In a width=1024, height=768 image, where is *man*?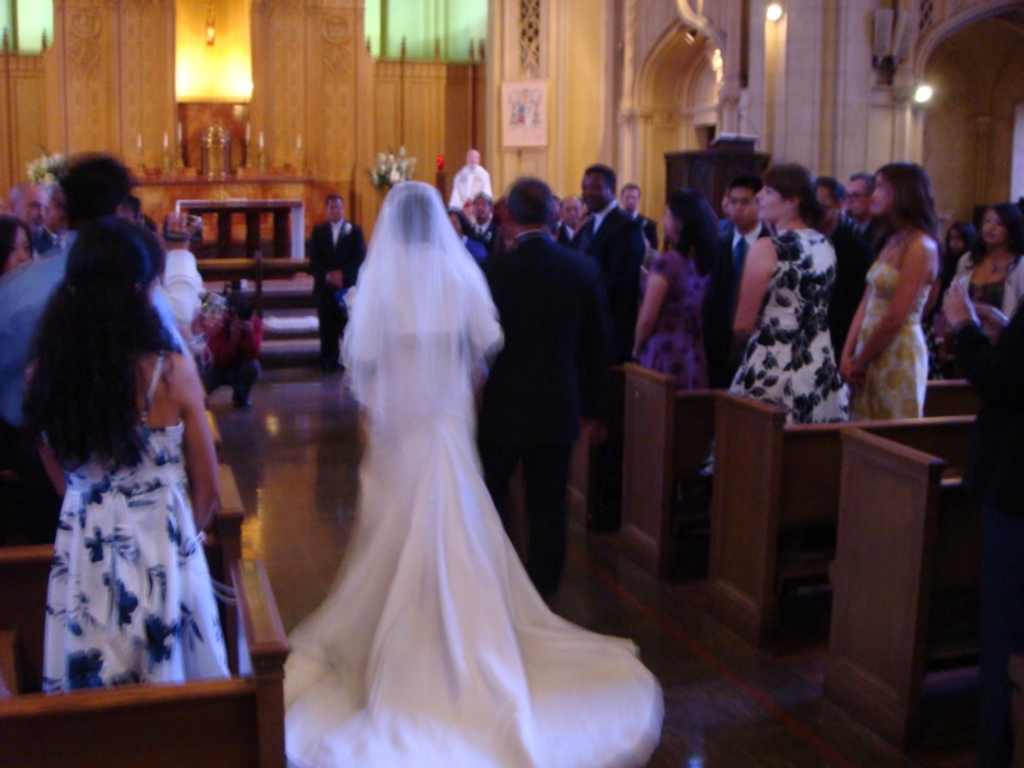
[left=4, top=179, right=50, bottom=252].
